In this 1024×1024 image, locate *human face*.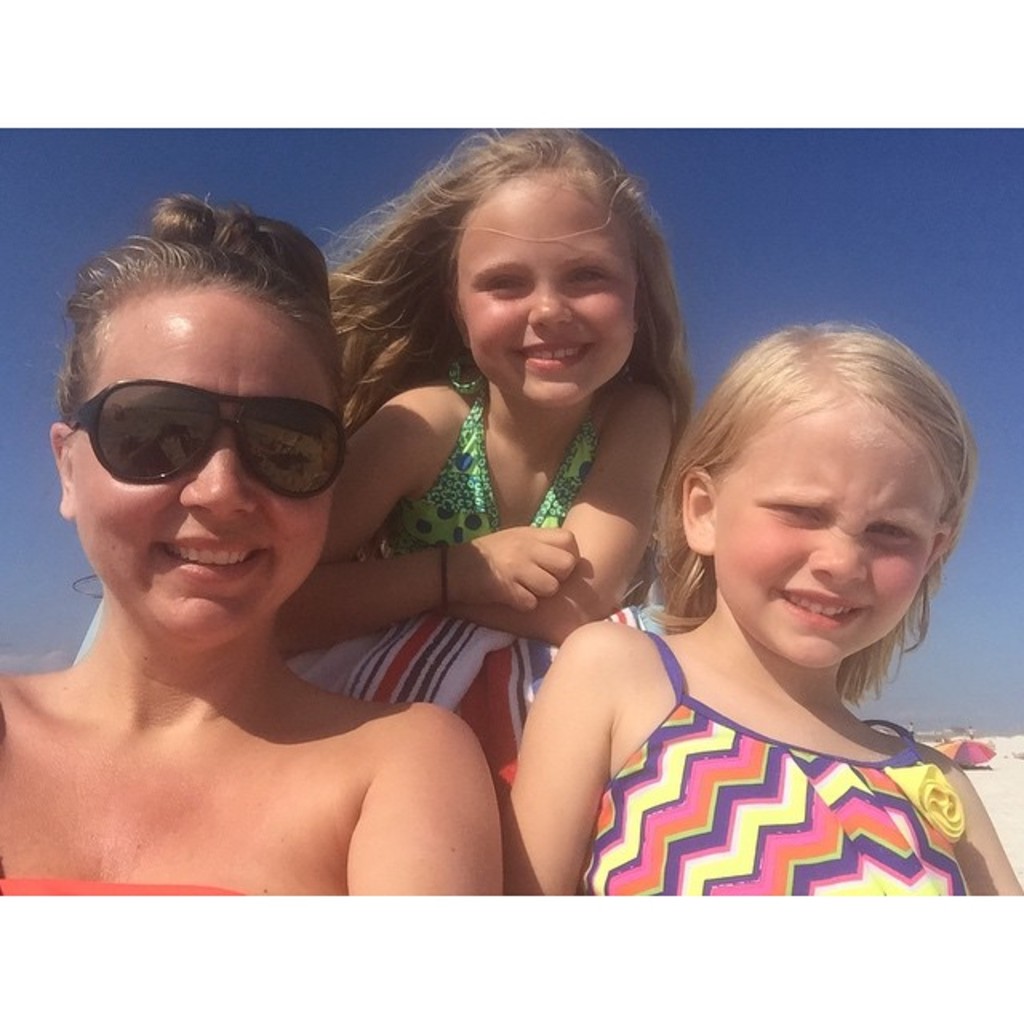
Bounding box: 715, 408, 946, 674.
